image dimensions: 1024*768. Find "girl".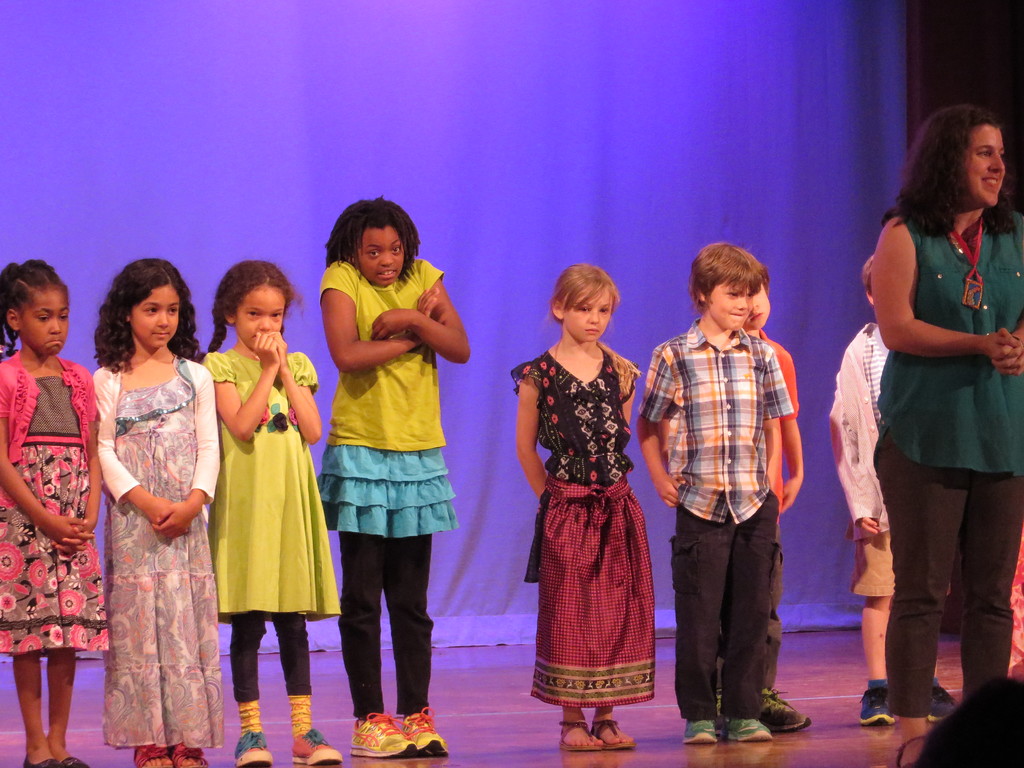
box=[91, 259, 215, 767].
